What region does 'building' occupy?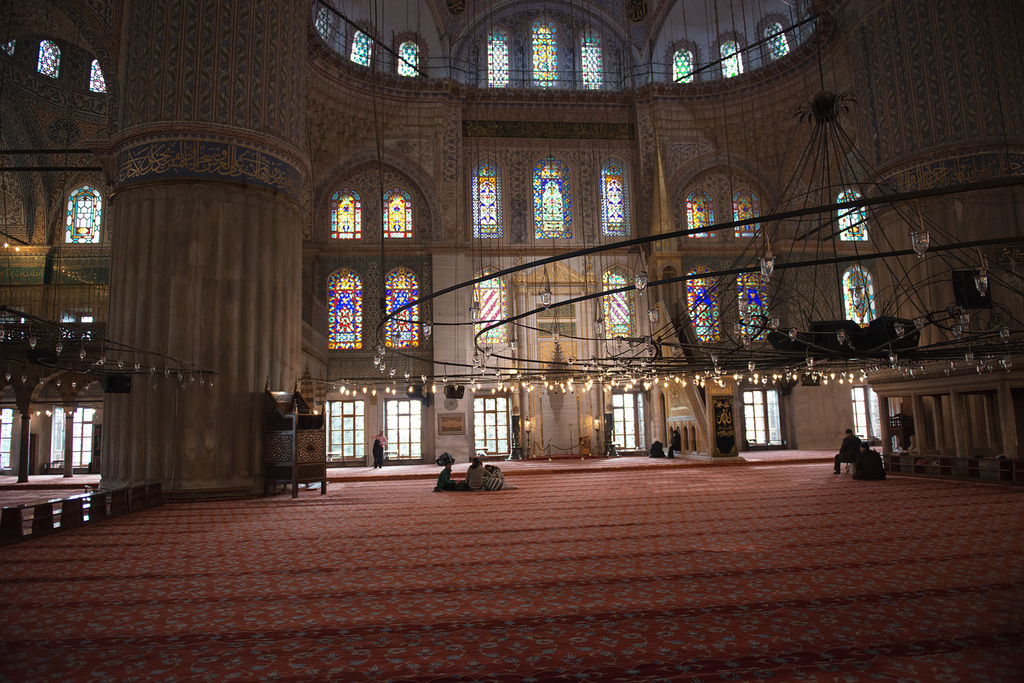
<box>0,0,1023,508</box>.
